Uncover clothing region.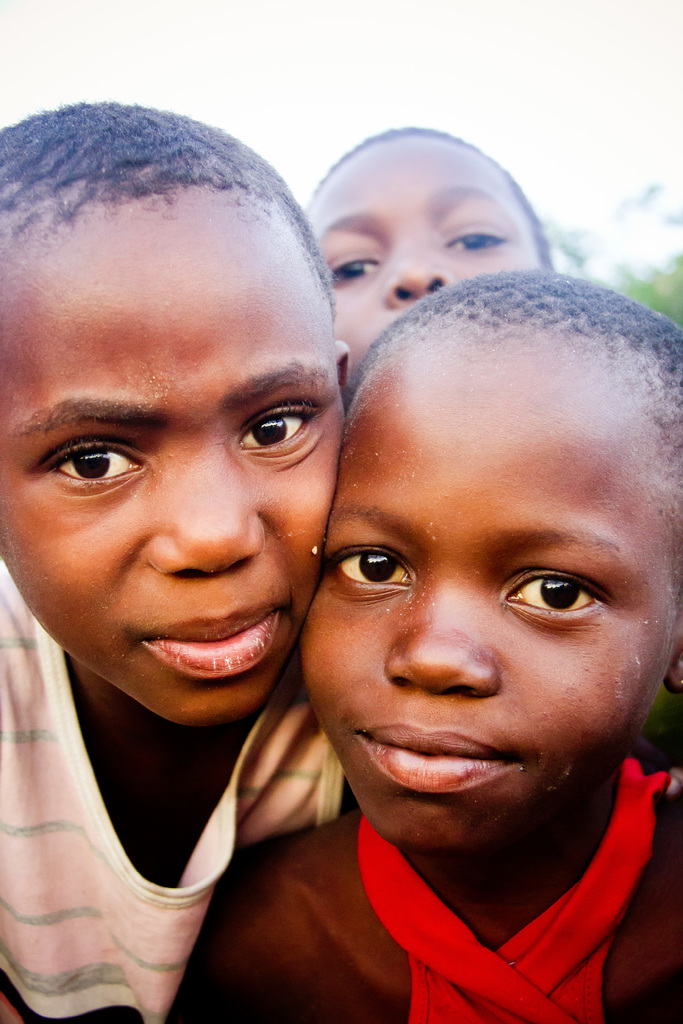
Uncovered: 360 755 673 1023.
